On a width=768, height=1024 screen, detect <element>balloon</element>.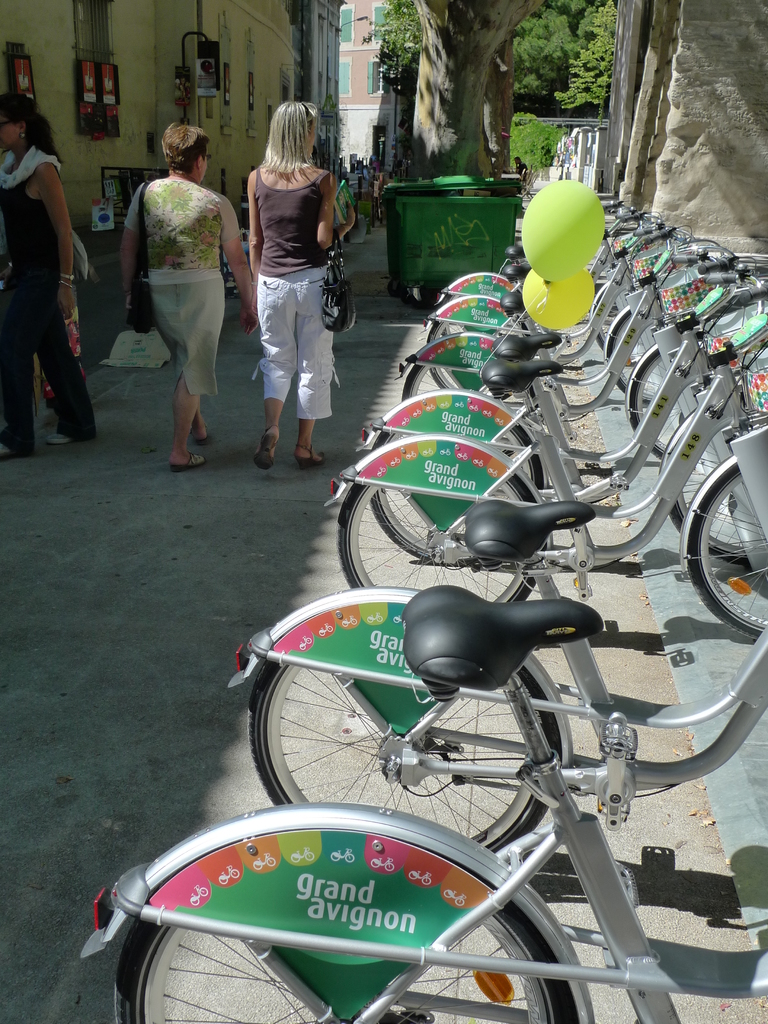
(x1=520, y1=177, x2=607, y2=278).
